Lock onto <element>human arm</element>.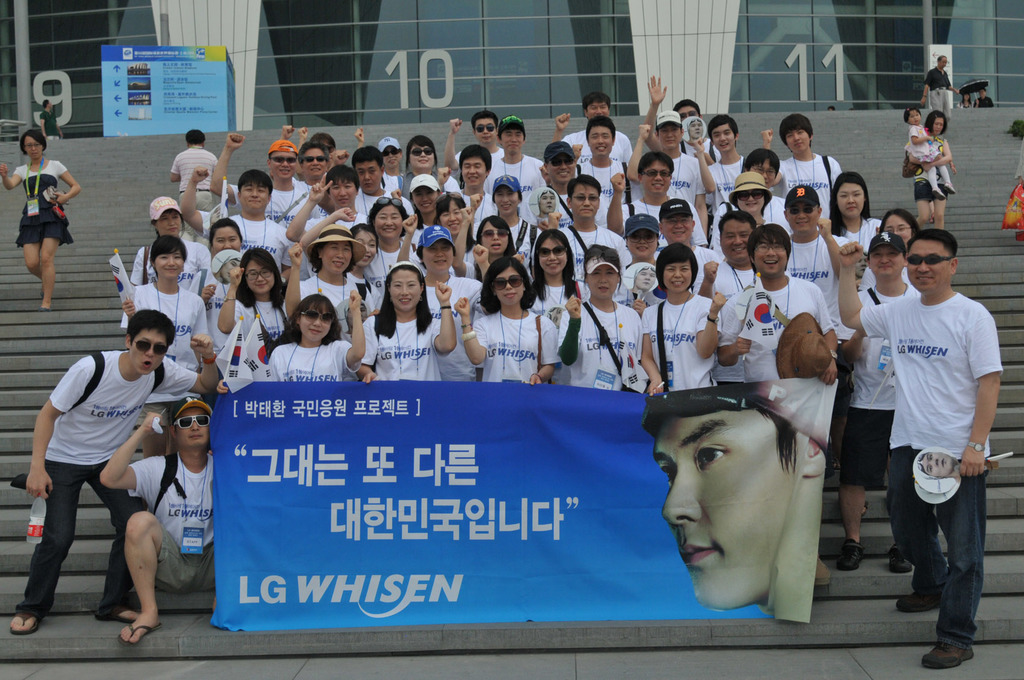
Locked: region(526, 327, 559, 385).
